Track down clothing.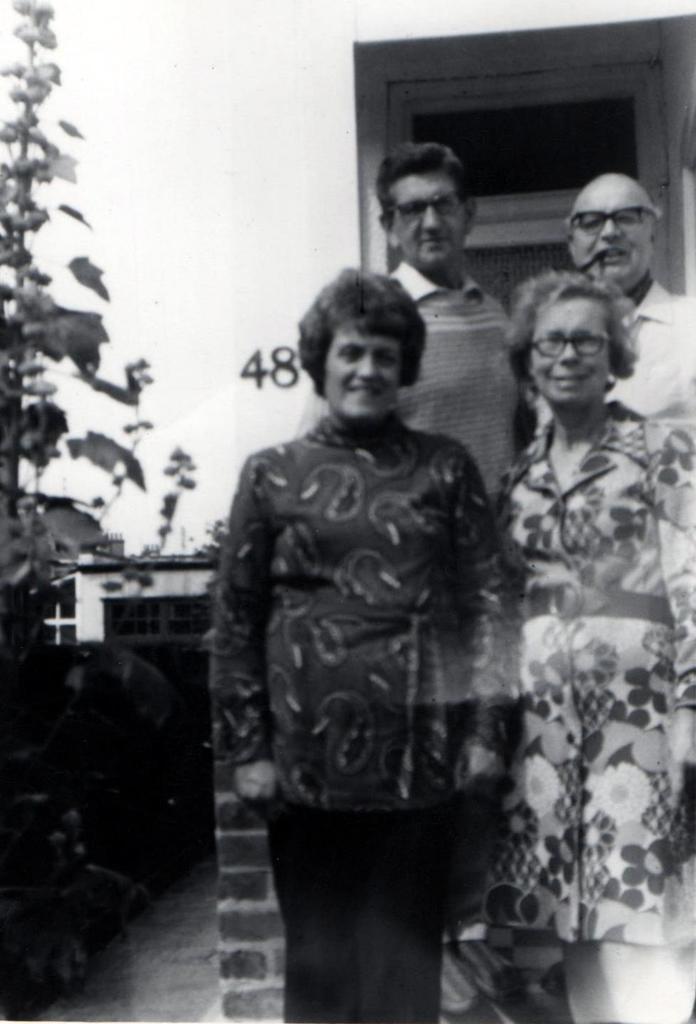
Tracked to crop(297, 259, 514, 490).
